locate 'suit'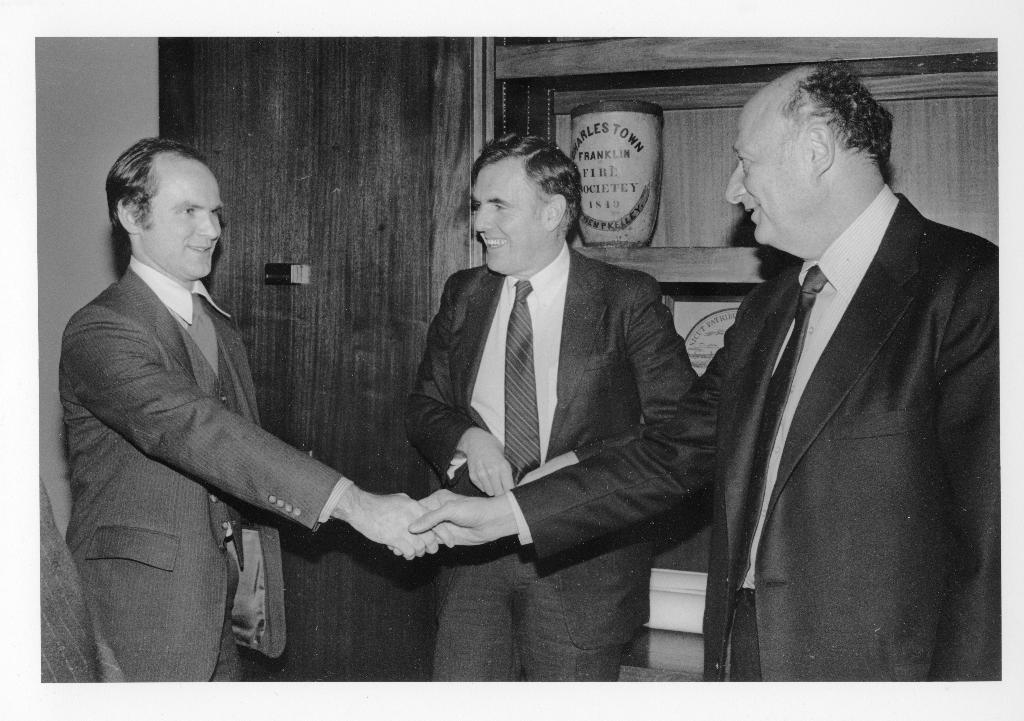
{"x1": 44, "y1": 181, "x2": 406, "y2": 667}
